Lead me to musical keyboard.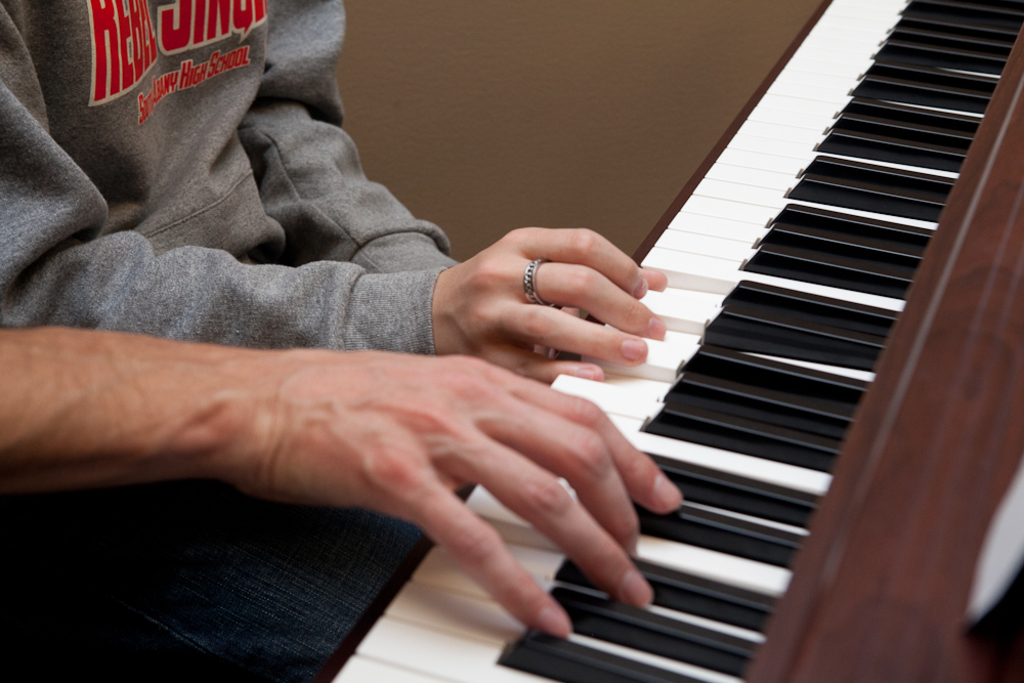
Lead to l=313, t=0, r=1023, b=682.
